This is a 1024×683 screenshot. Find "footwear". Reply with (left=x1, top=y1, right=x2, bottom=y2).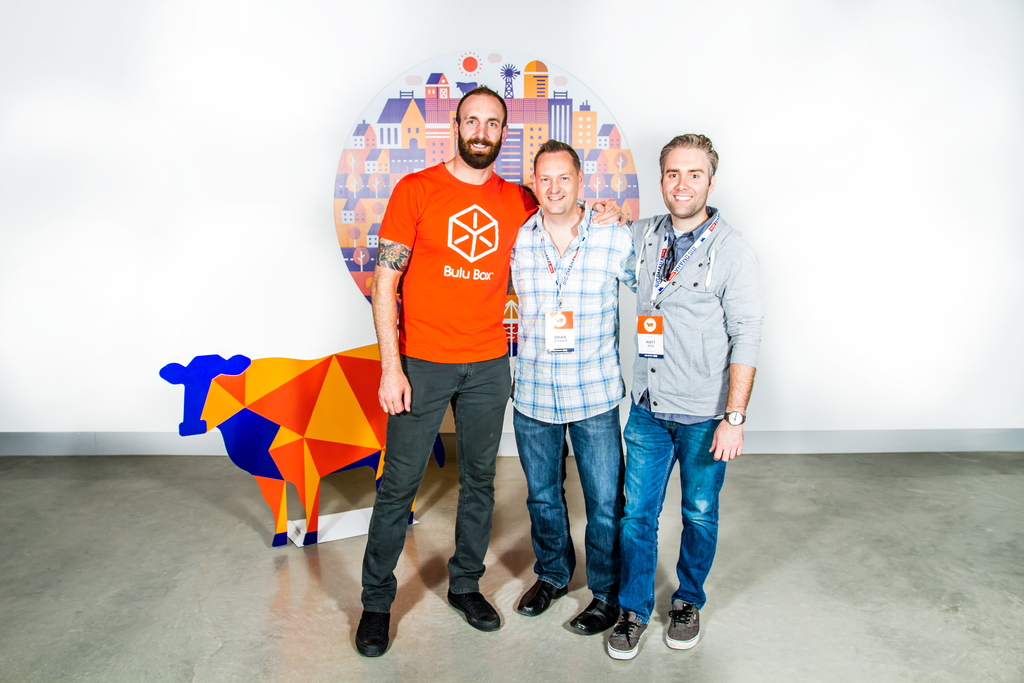
(left=602, top=608, right=651, bottom=662).
